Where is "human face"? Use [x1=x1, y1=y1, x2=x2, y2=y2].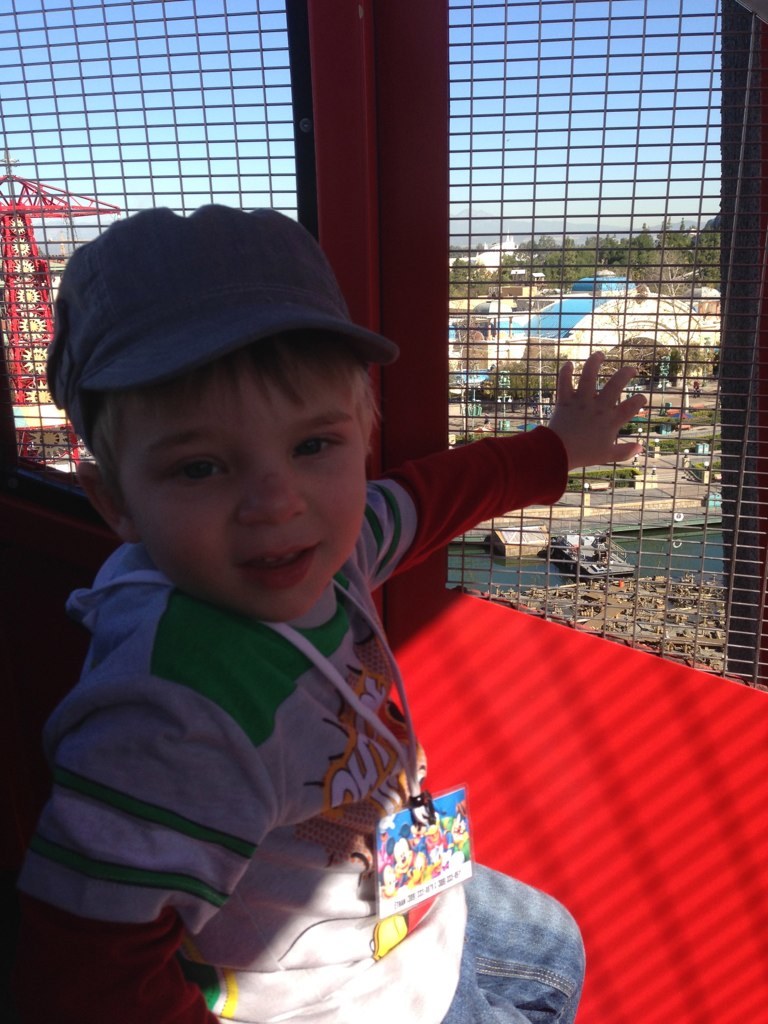
[x1=123, y1=346, x2=366, y2=625].
